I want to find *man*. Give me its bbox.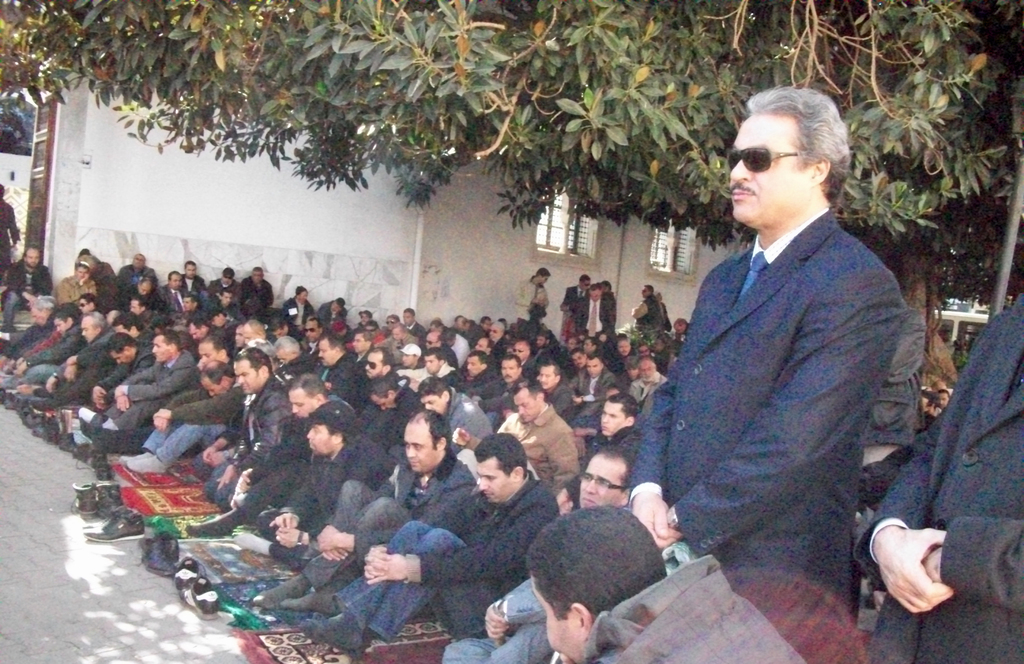
(212, 346, 294, 500).
